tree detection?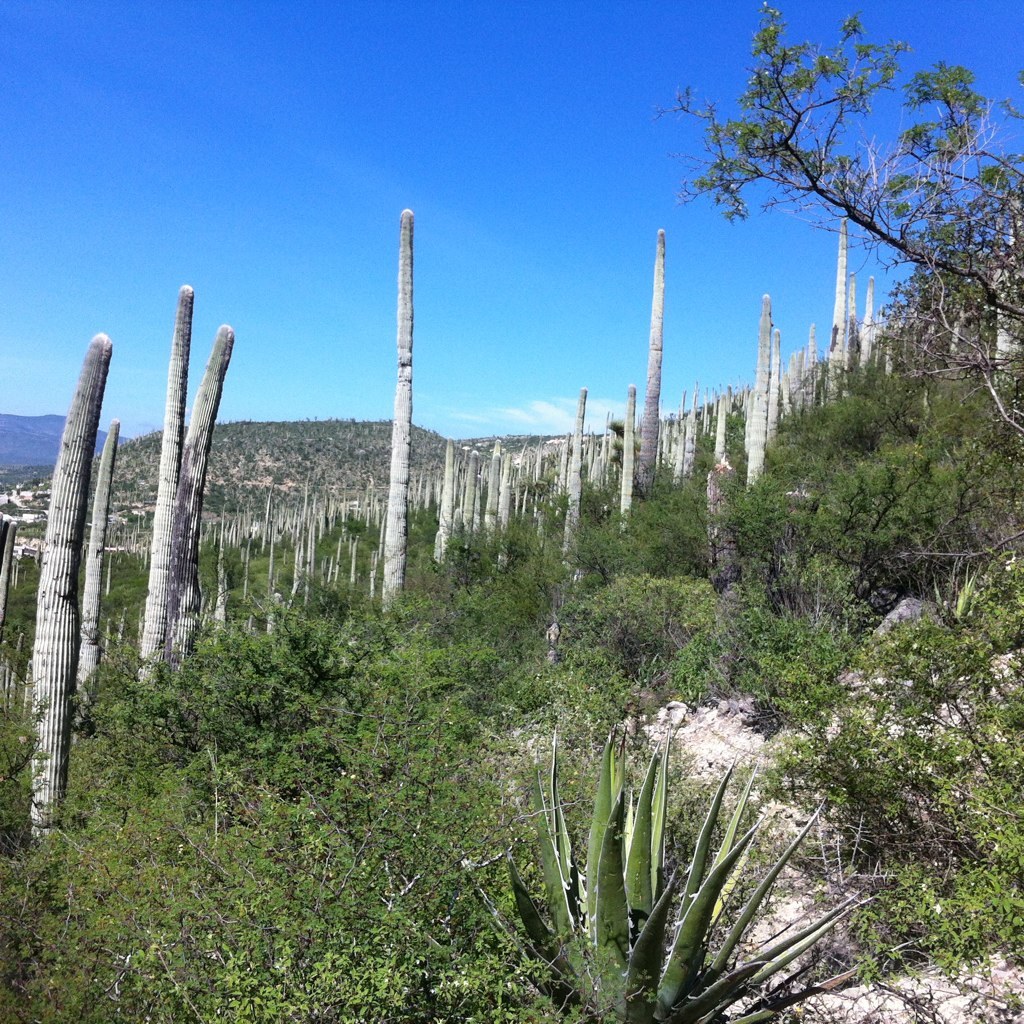
rect(650, 0, 1023, 424)
